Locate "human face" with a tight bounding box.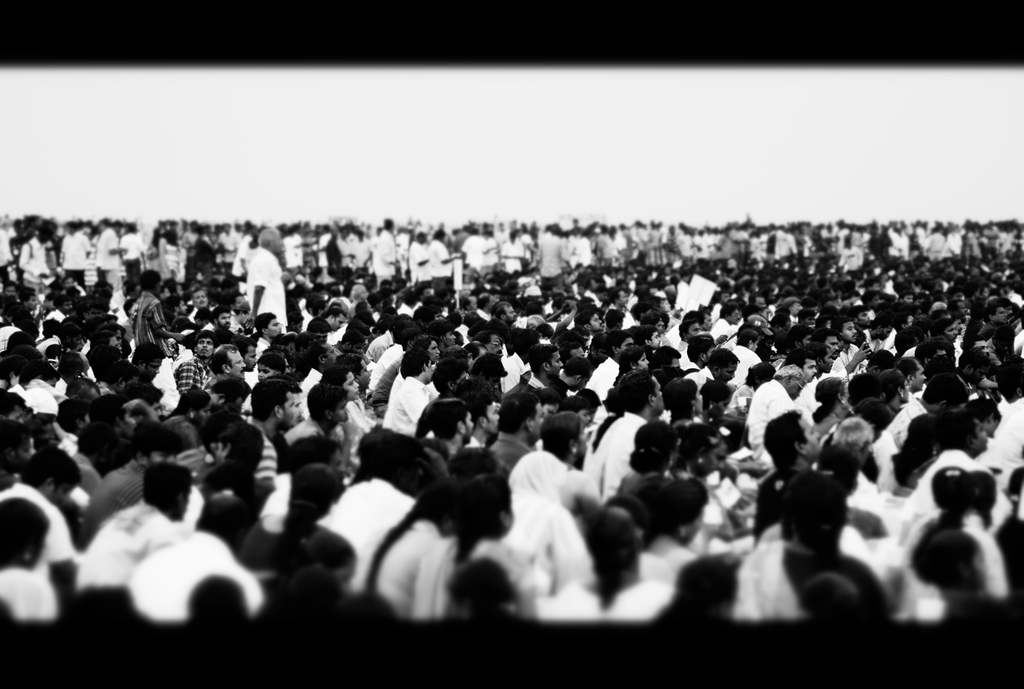
bbox=[552, 353, 561, 377].
